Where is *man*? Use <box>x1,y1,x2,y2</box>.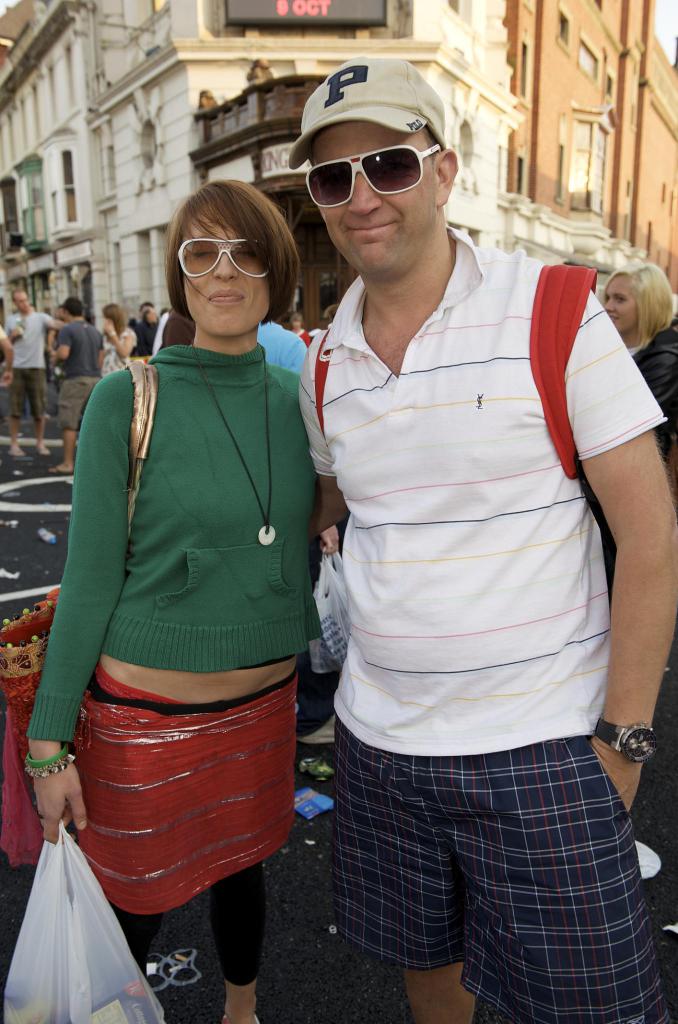
<box>52,293,106,483</box>.
